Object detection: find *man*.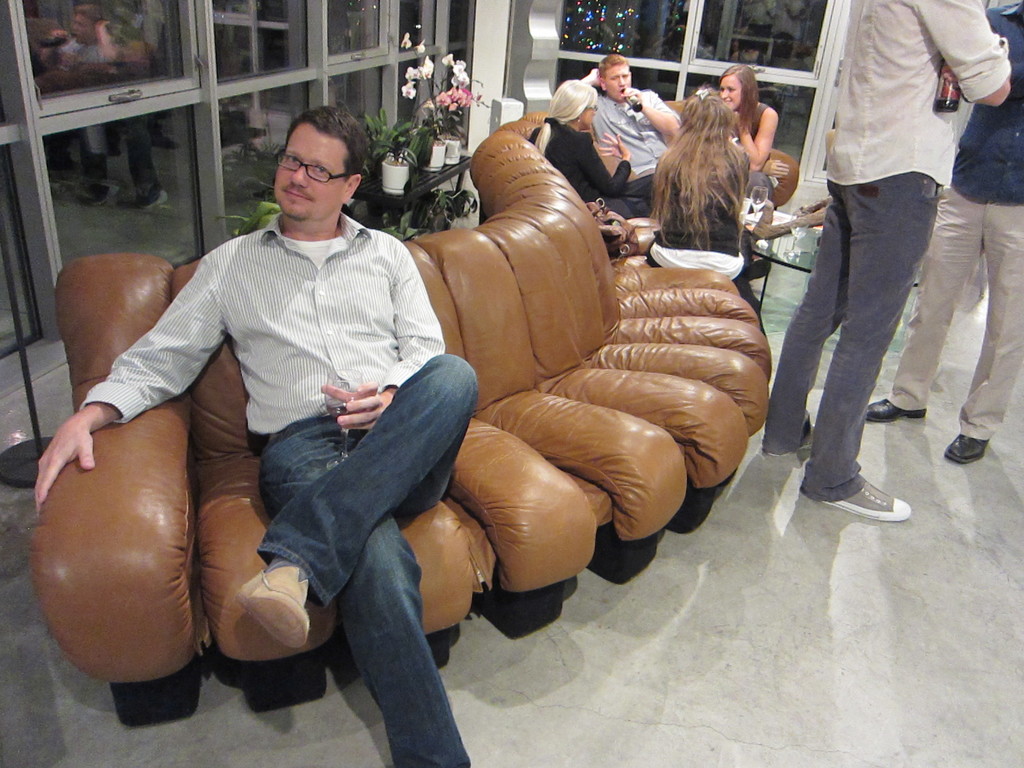
locate(758, 0, 1014, 516).
